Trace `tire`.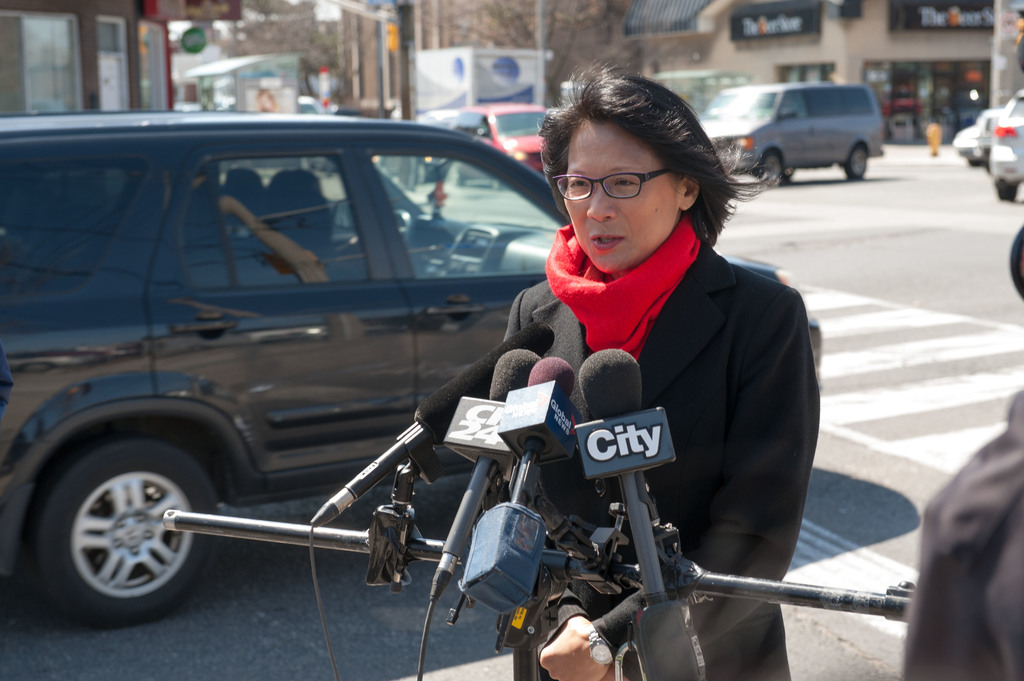
Traced to pyautogui.locateOnScreen(845, 145, 867, 179).
